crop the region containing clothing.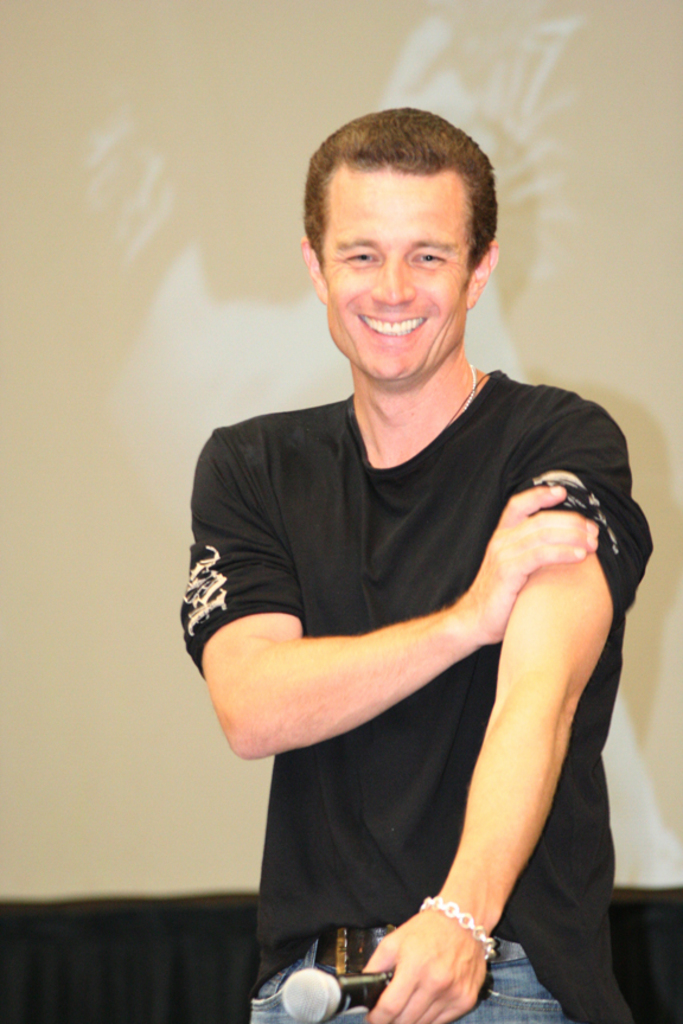
Crop region: l=217, t=312, r=632, b=1003.
